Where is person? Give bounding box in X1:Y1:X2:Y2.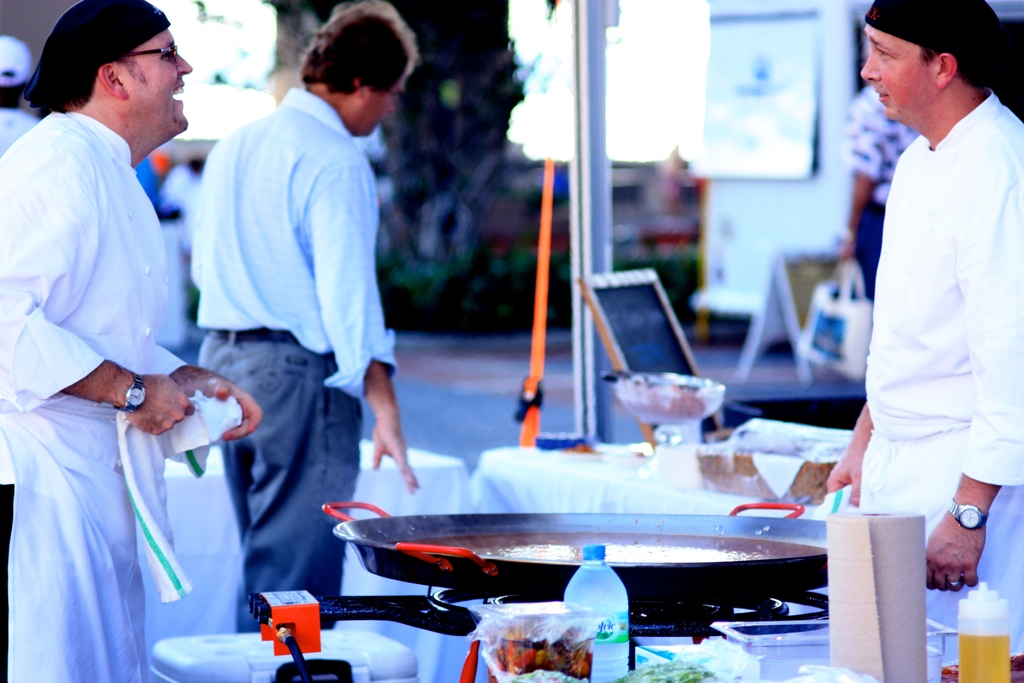
188:0:421:634.
